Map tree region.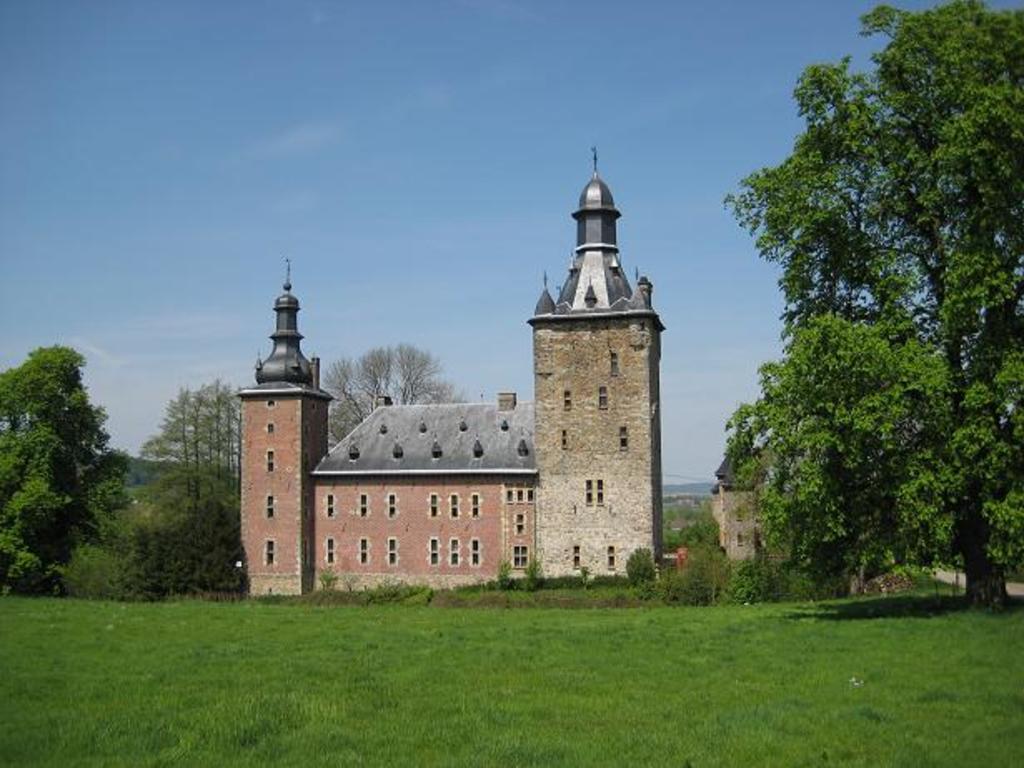
Mapped to x1=721 y1=0 x2=1022 y2=615.
